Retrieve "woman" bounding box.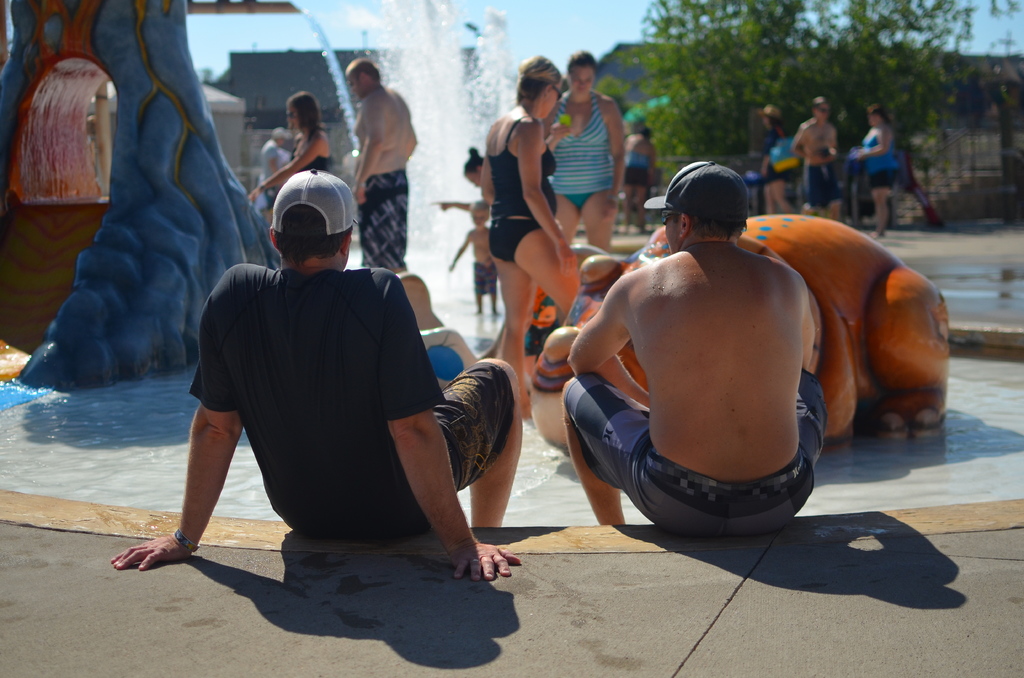
Bounding box: 624:124:661:242.
